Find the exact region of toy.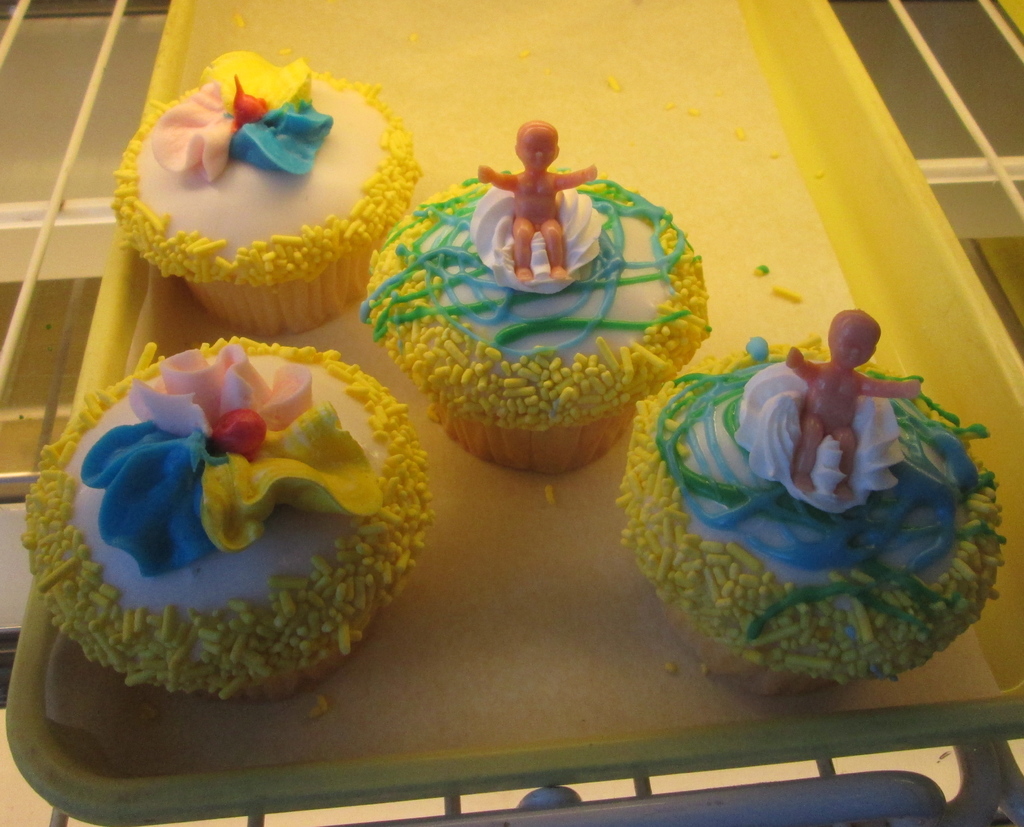
Exact region: {"left": 480, "top": 118, "right": 572, "bottom": 281}.
